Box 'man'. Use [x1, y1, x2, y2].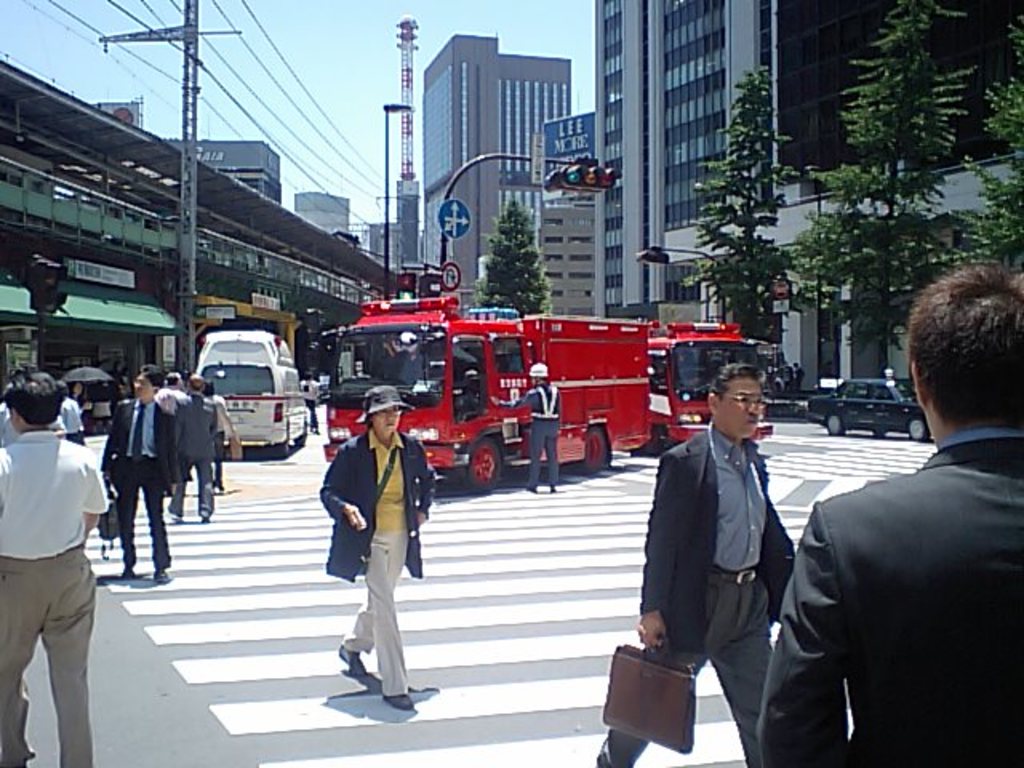
[154, 366, 184, 499].
